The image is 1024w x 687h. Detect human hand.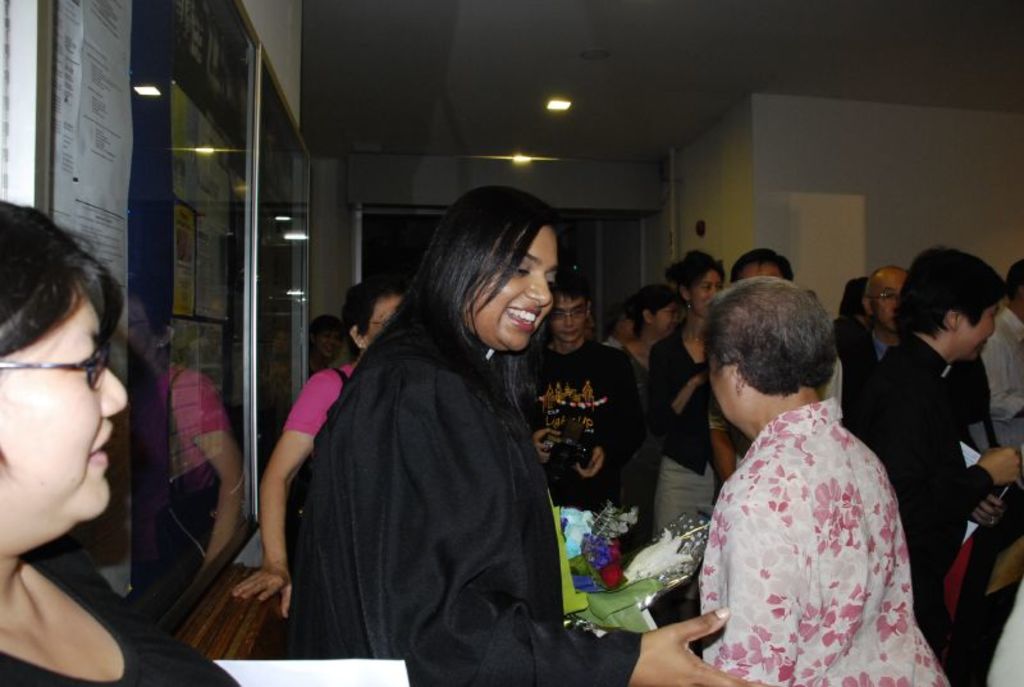
Detection: (229, 563, 296, 622).
